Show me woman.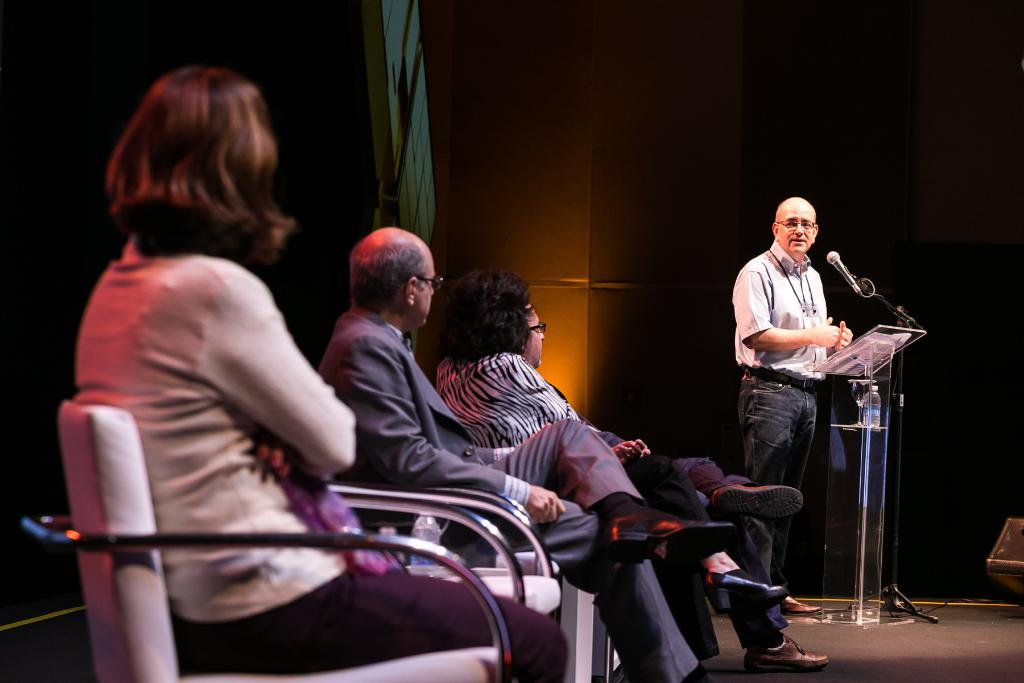
woman is here: BBox(428, 262, 797, 672).
